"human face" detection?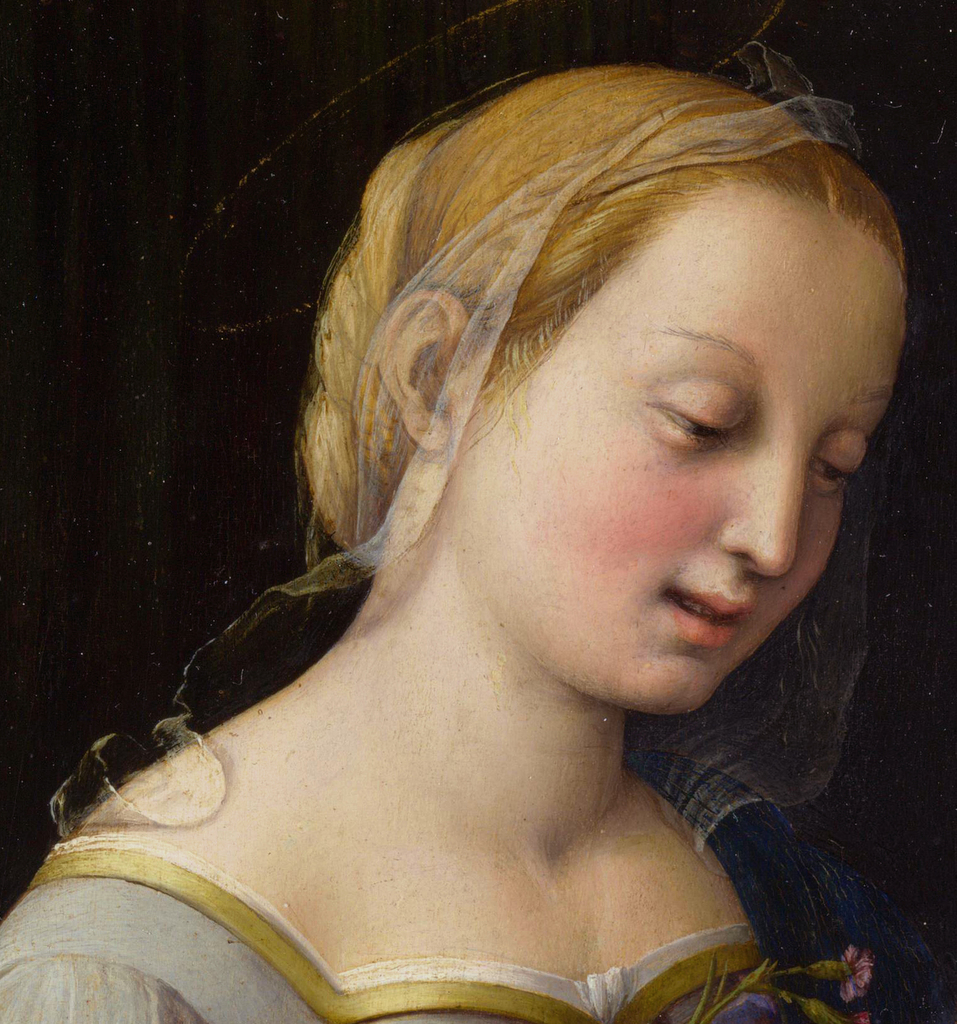
(left=454, top=184, right=903, bottom=721)
